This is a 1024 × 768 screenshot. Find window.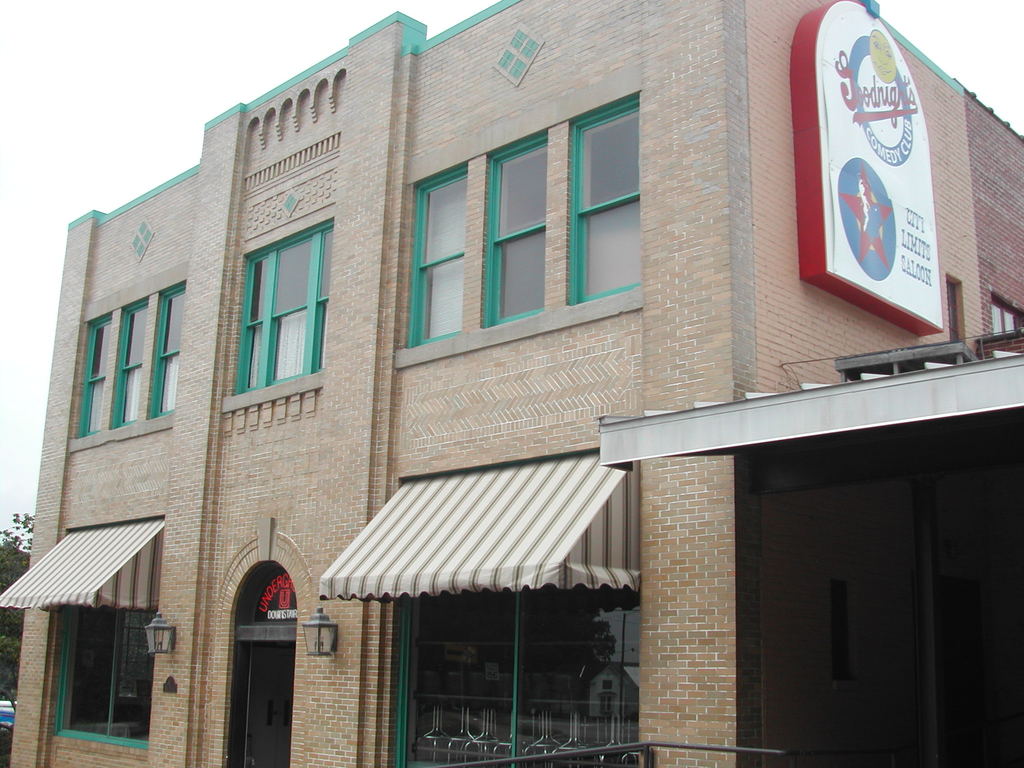
Bounding box: <region>55, 604, 157, 749</region>.
